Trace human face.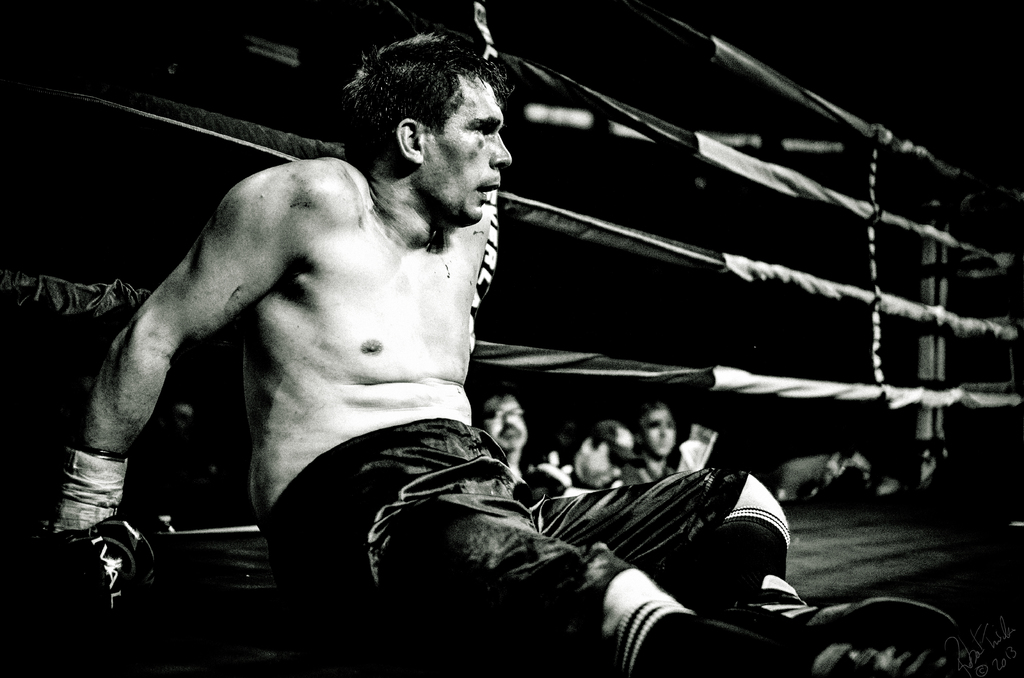
Traced to box=[412, 58, 518, 241].
